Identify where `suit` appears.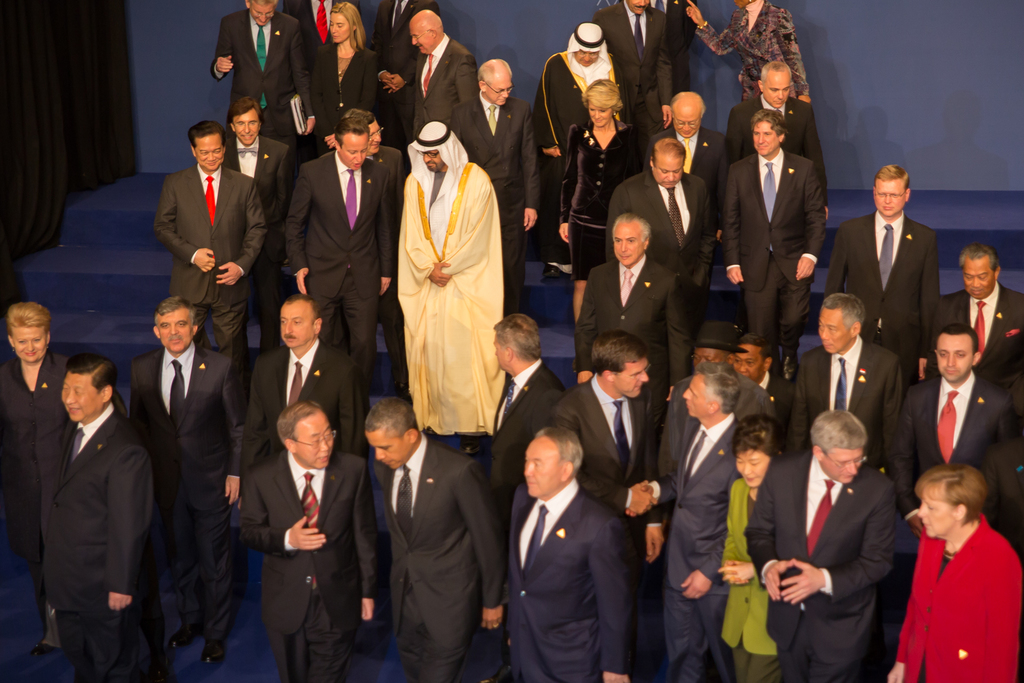
Appears at {"x1": 311, "y1": 38, "x2": 364, "y2": 133}.
